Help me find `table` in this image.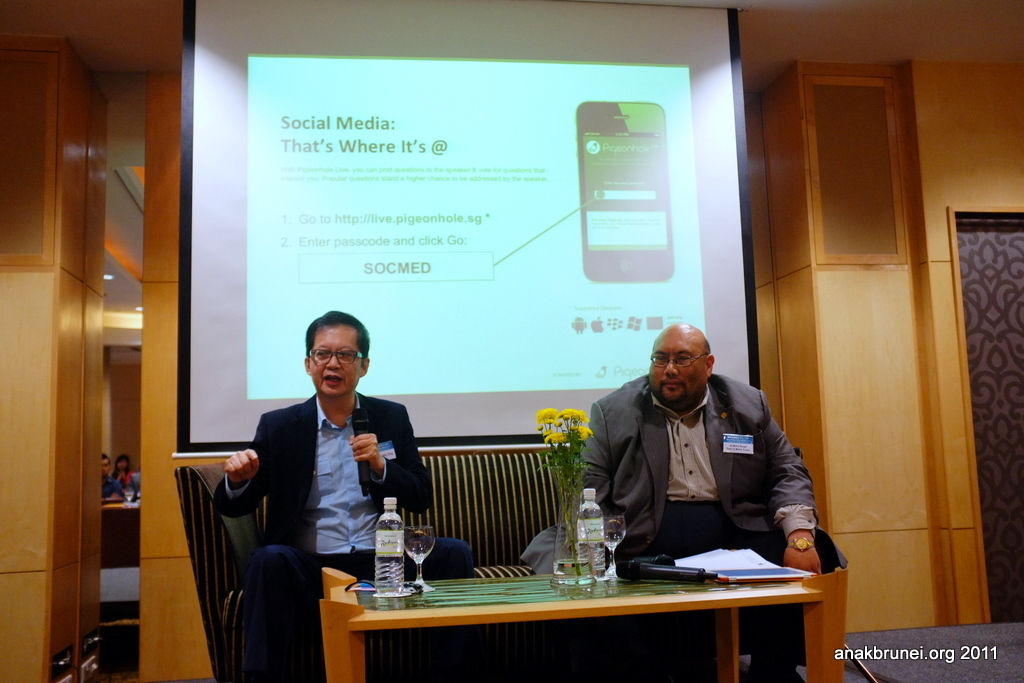
Found it: bbox(285, 552, 842, 681).
